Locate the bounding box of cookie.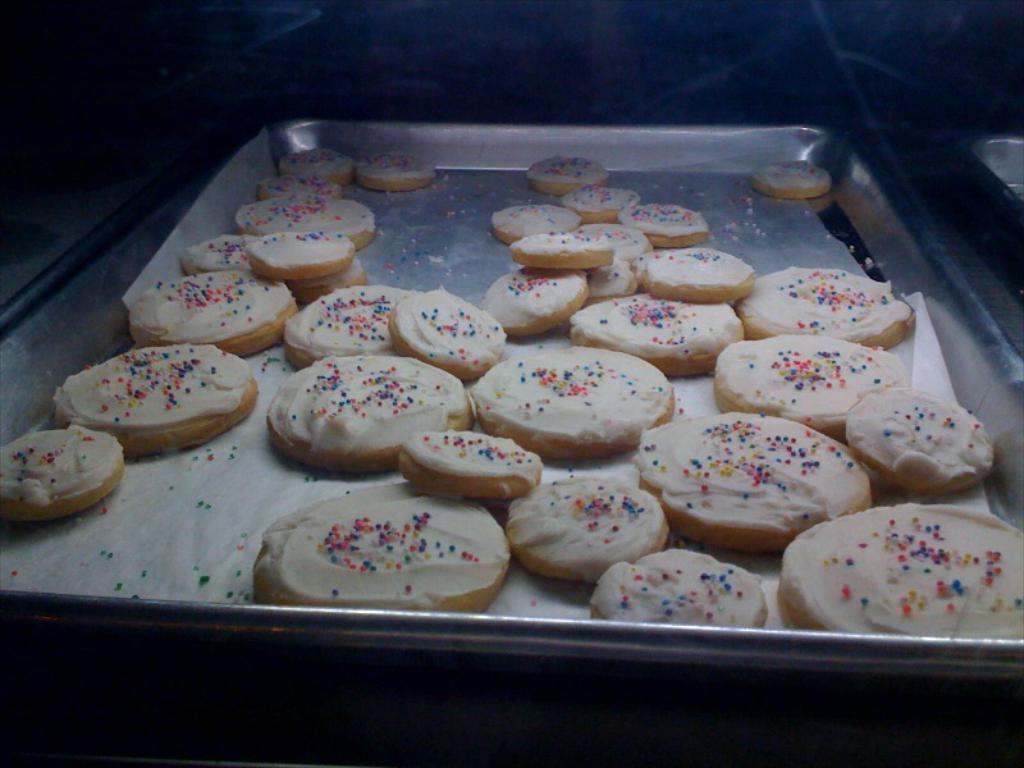
Bounding box: [748,156,831,196].
